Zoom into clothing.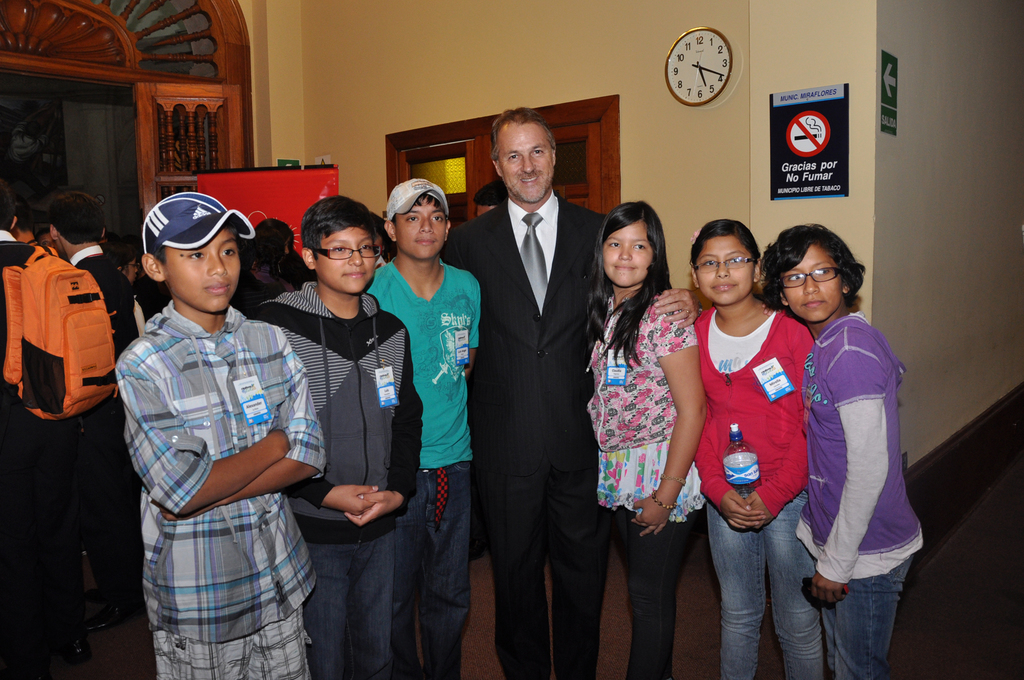
Zoom target: <box>73,255,141,352</box>.
